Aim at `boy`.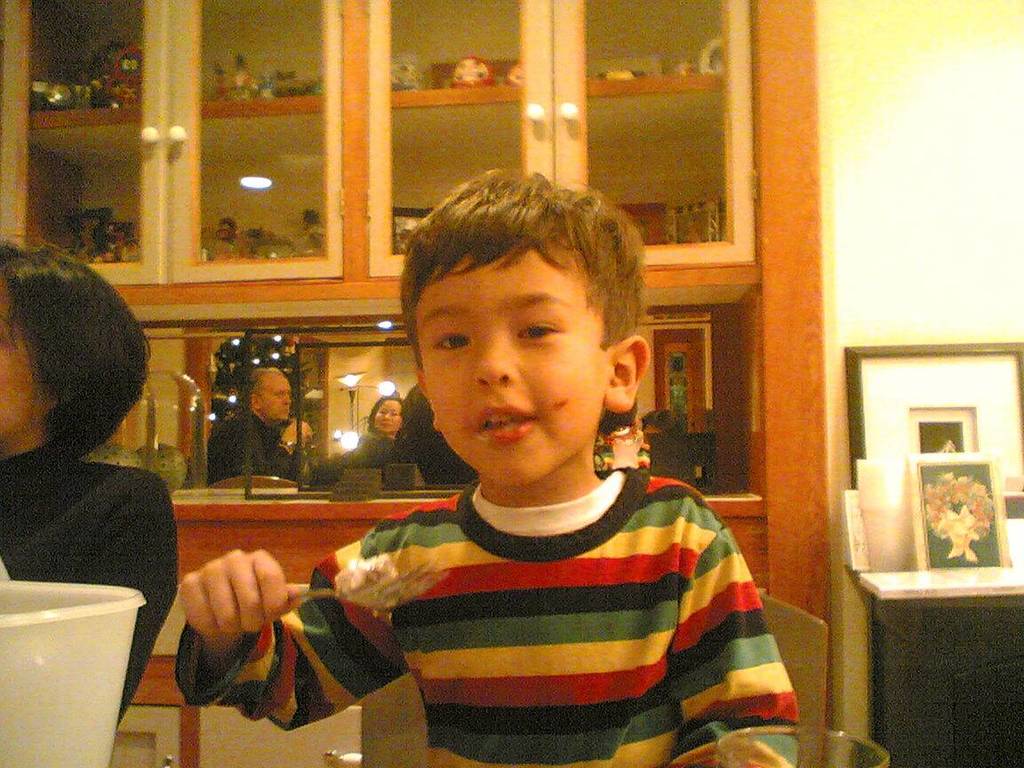
Aimed at [292,172,776,756].
